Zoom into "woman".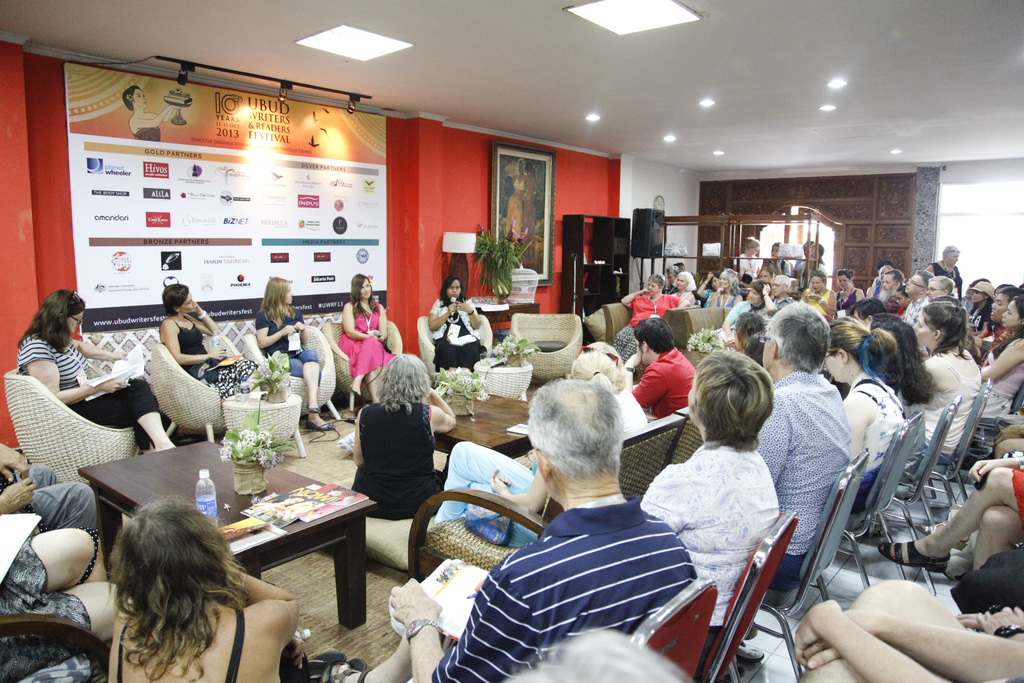
Zoom target: [x1=250, y1=270, x2=340, y2=436].
